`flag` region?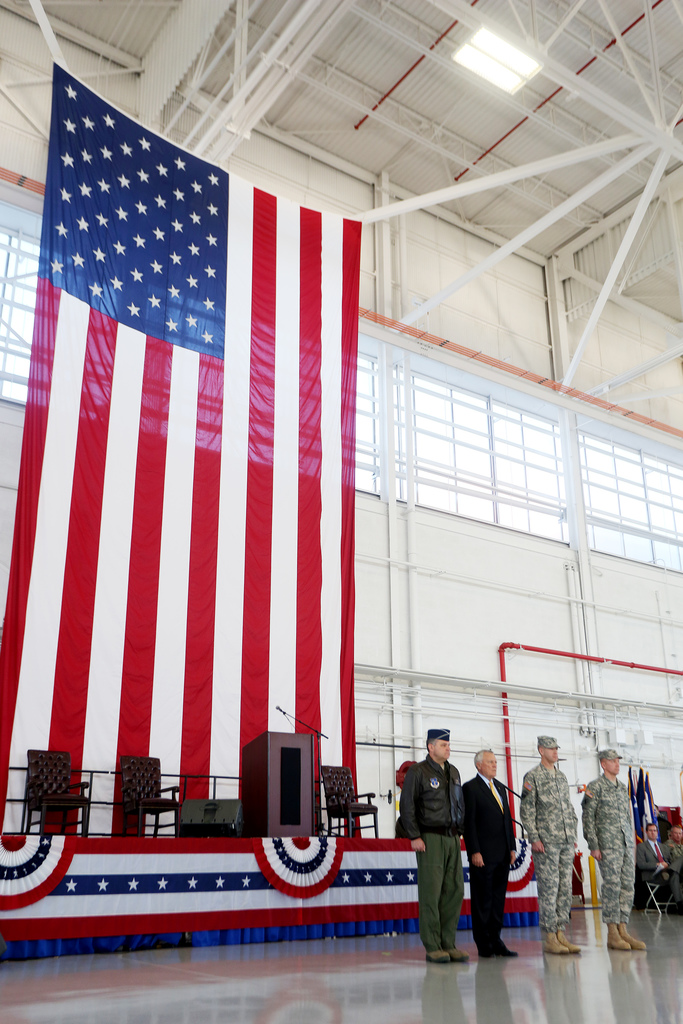
box(0, 834, 552, 963)
